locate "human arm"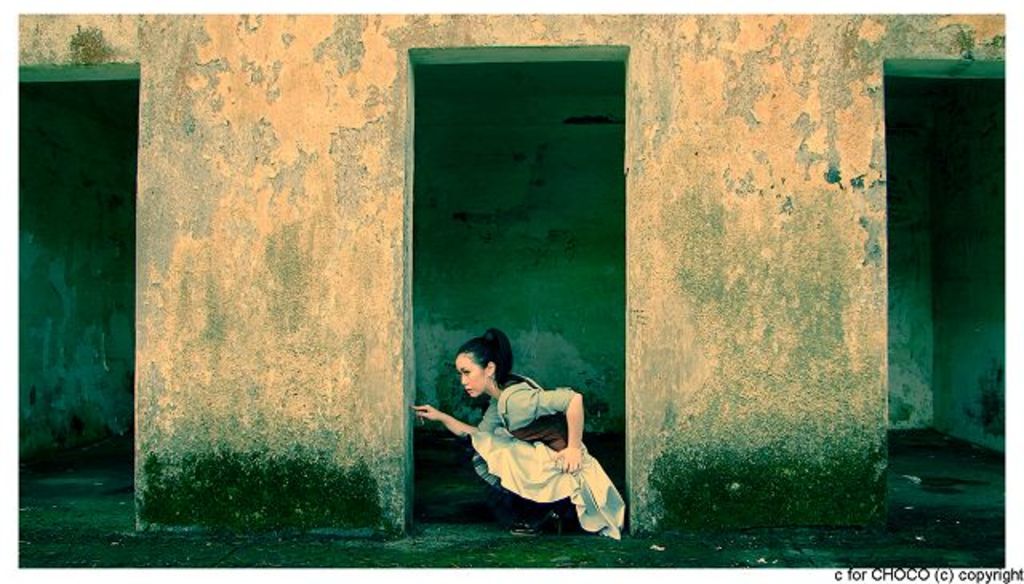
(x1=408, y1=400, x2=504, y2=438)
